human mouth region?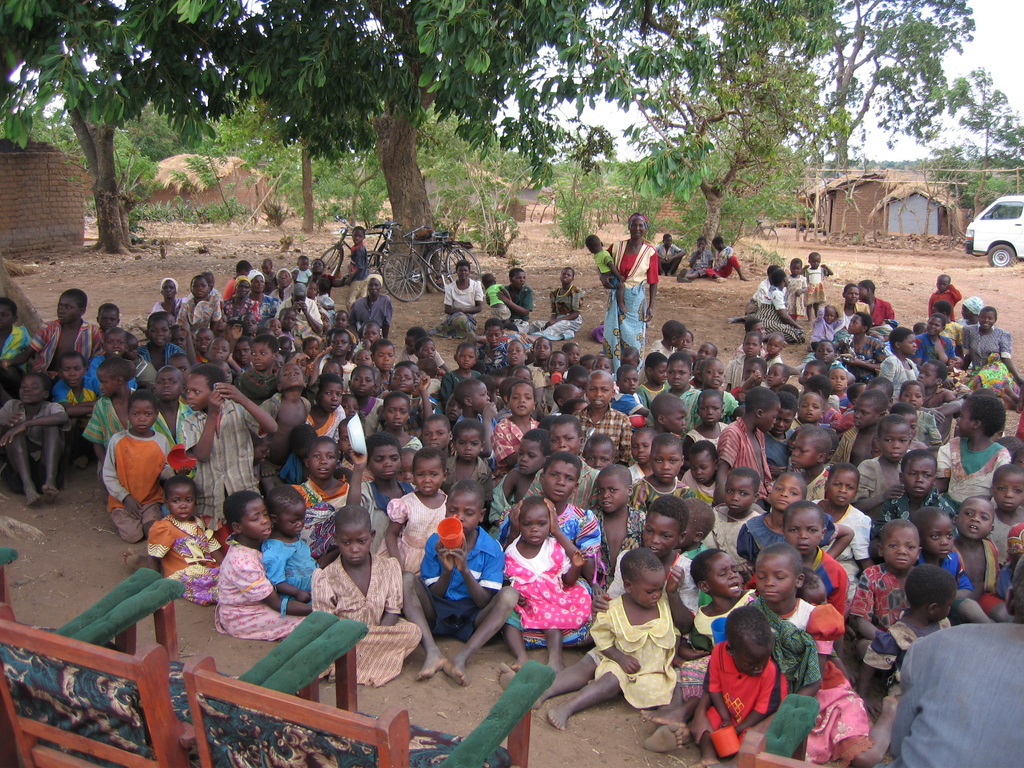
<region>135, 423, 143, 430</region>
